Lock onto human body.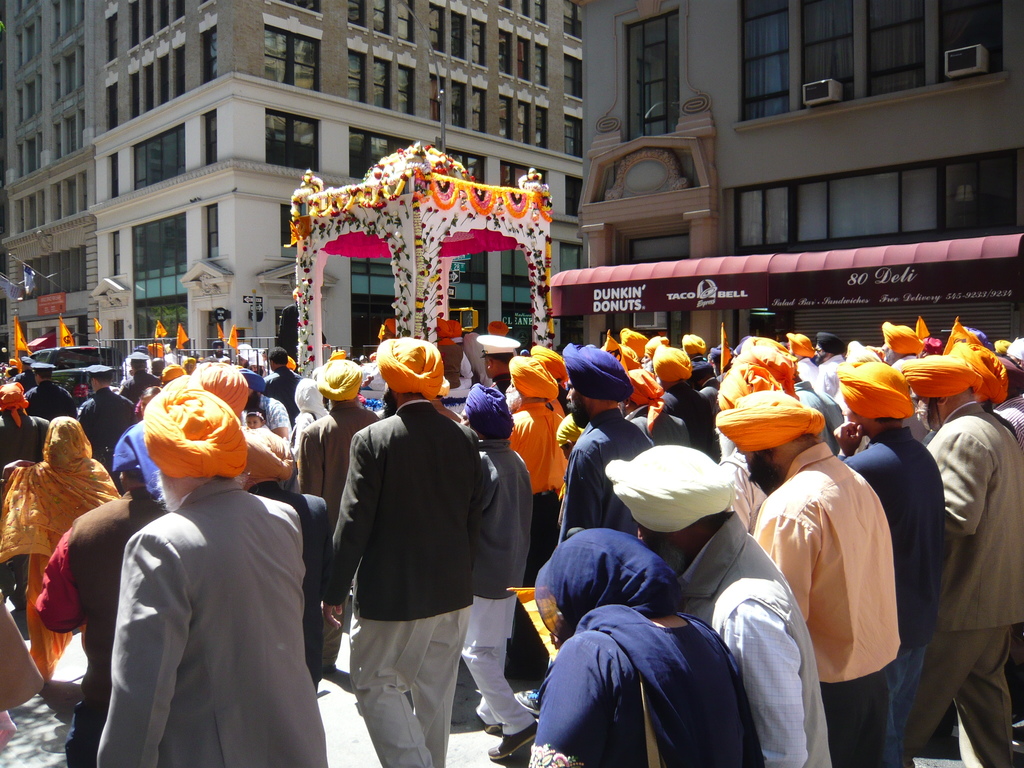
Locked: bbox=[84, 312, 322, 753].
